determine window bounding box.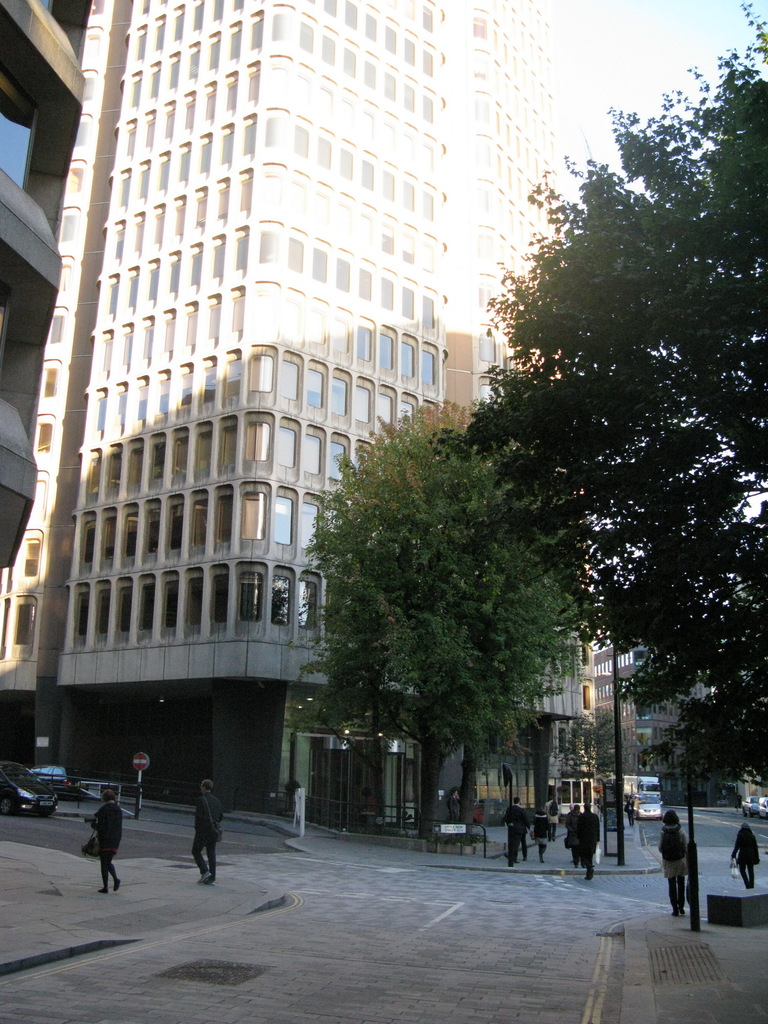
Determined: box(214, 488, 230, 540).
